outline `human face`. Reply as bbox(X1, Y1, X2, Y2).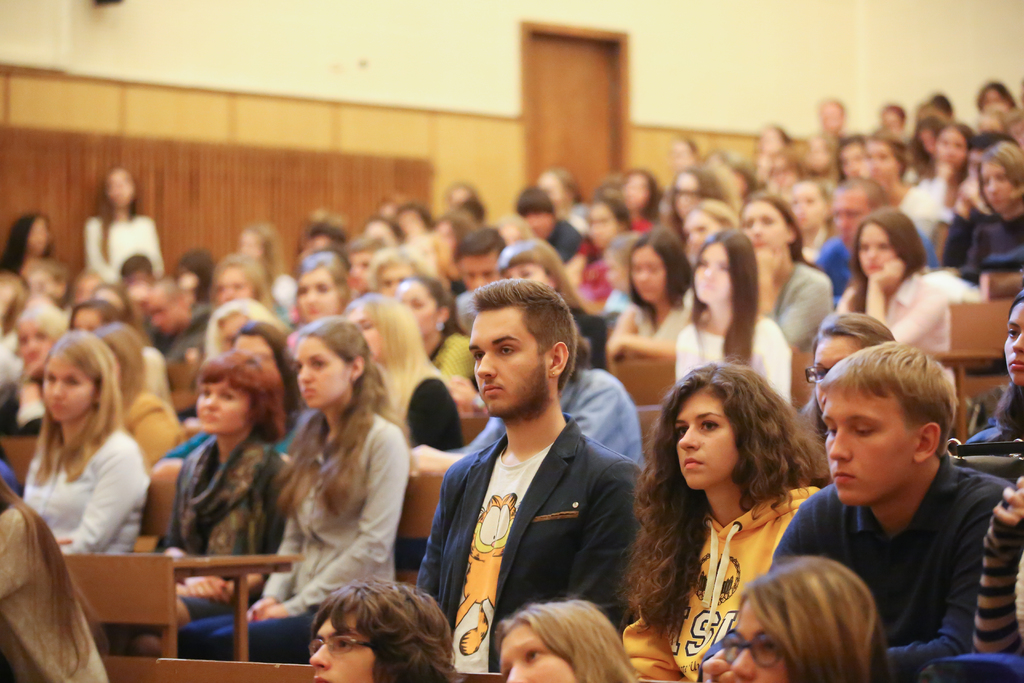
bbox(791, 186, 817, 222).
